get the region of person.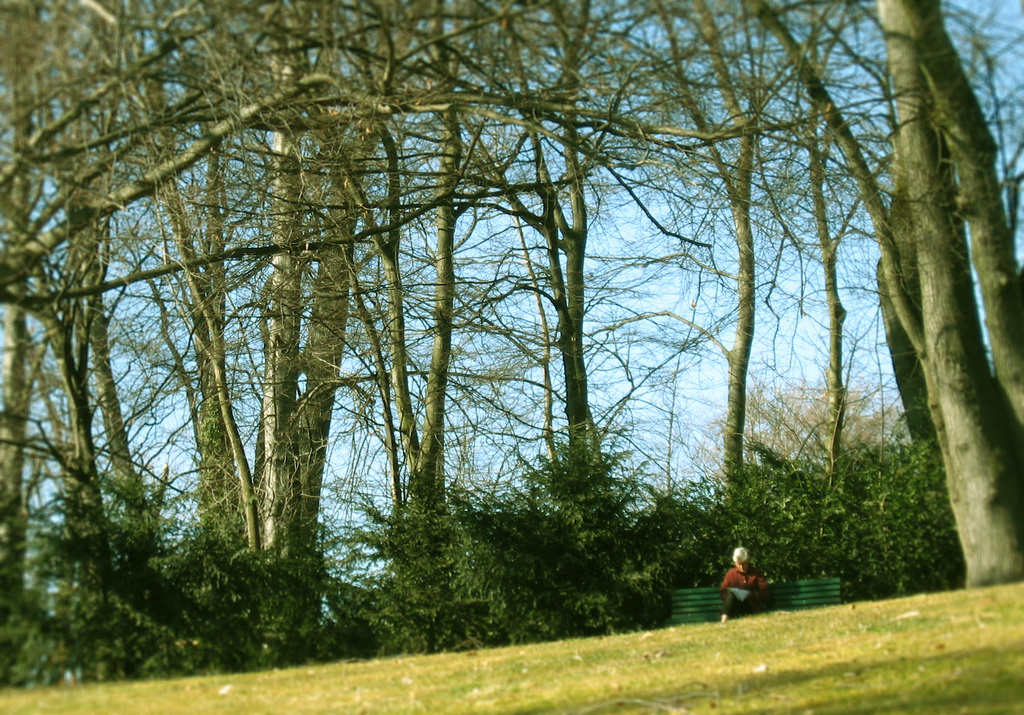
region(720, 544, 774, 618).
